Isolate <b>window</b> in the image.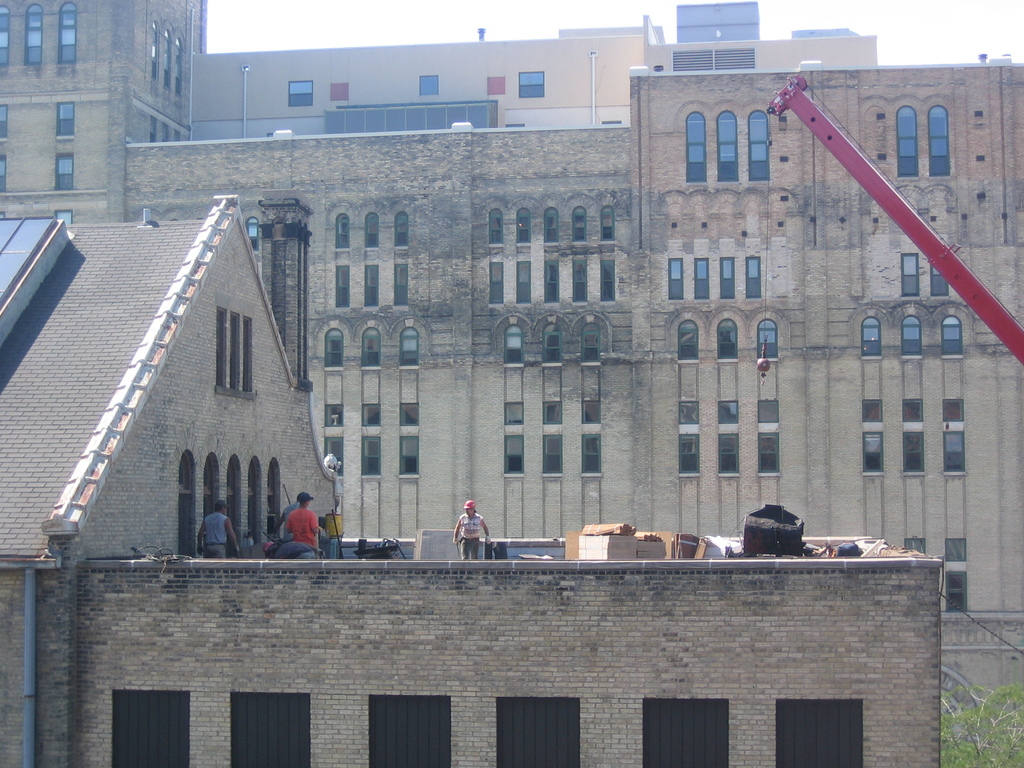
Isolated region: <bbox>366, 694, 452, 767</bbox>.
